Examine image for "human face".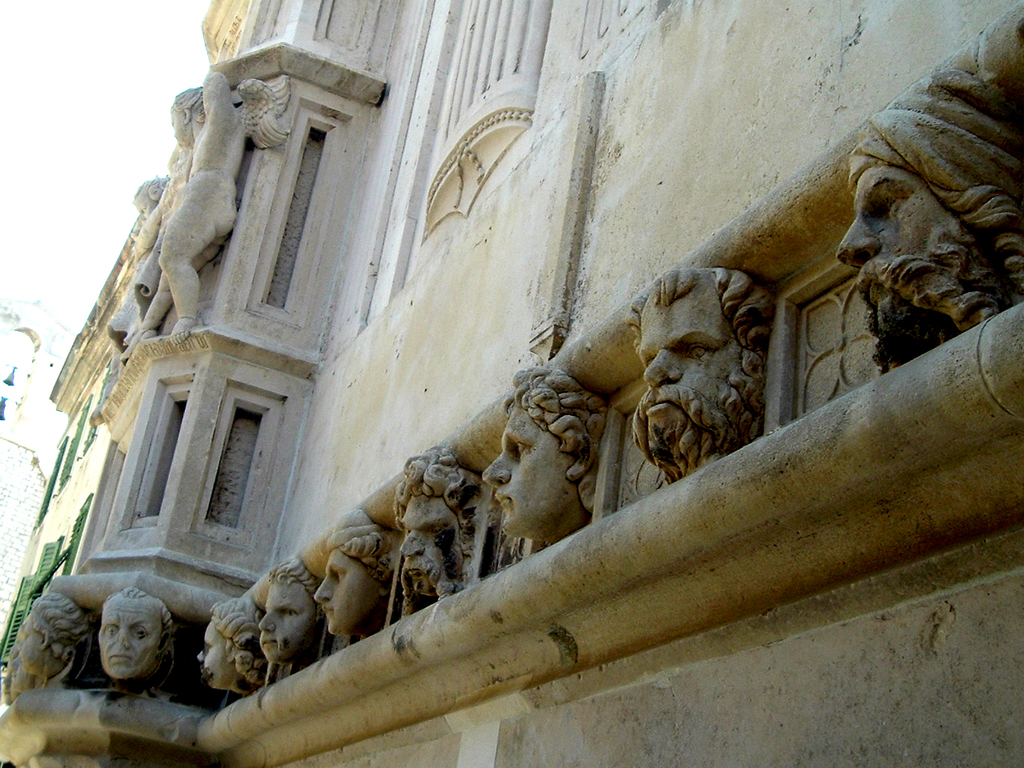
Examination result: region(642, 286, 740, 466).
